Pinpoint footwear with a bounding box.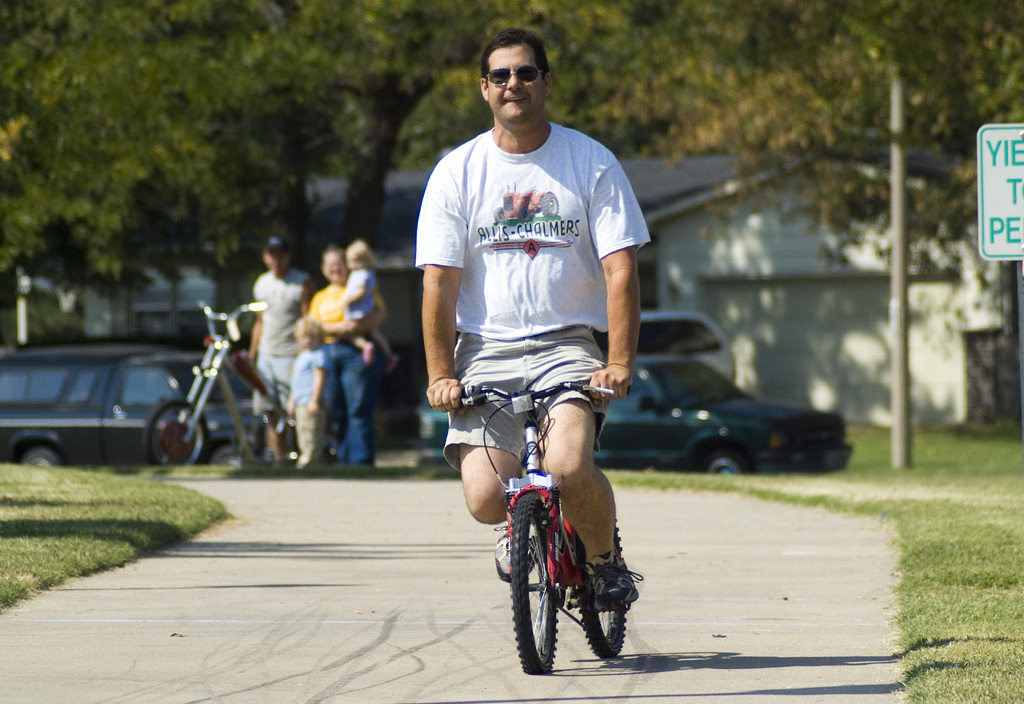
l=584, t=549, r=635, b=612.
